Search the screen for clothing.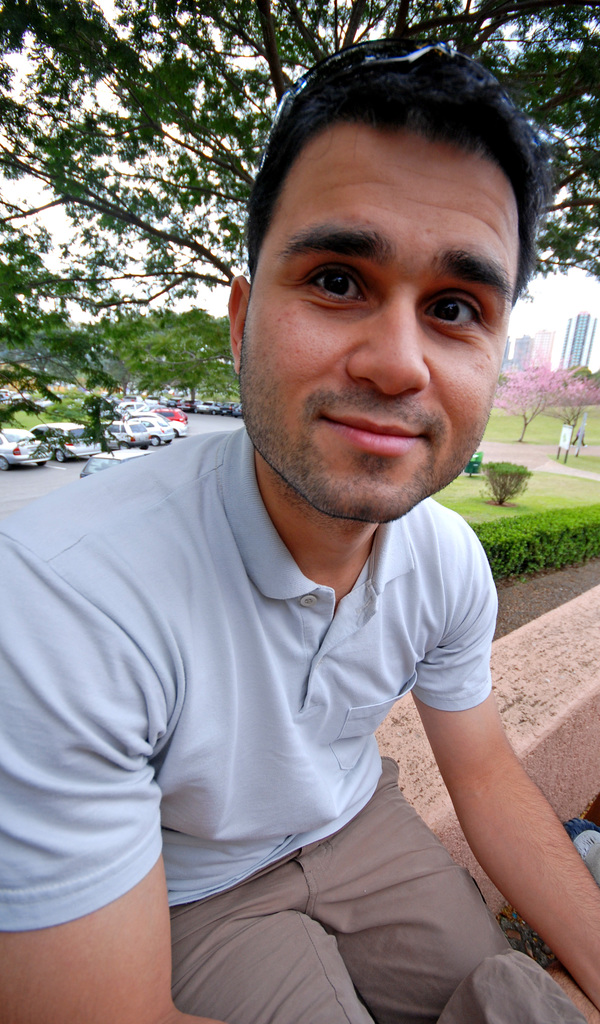
Found at bbox=[0, 430, 599, 1023].
